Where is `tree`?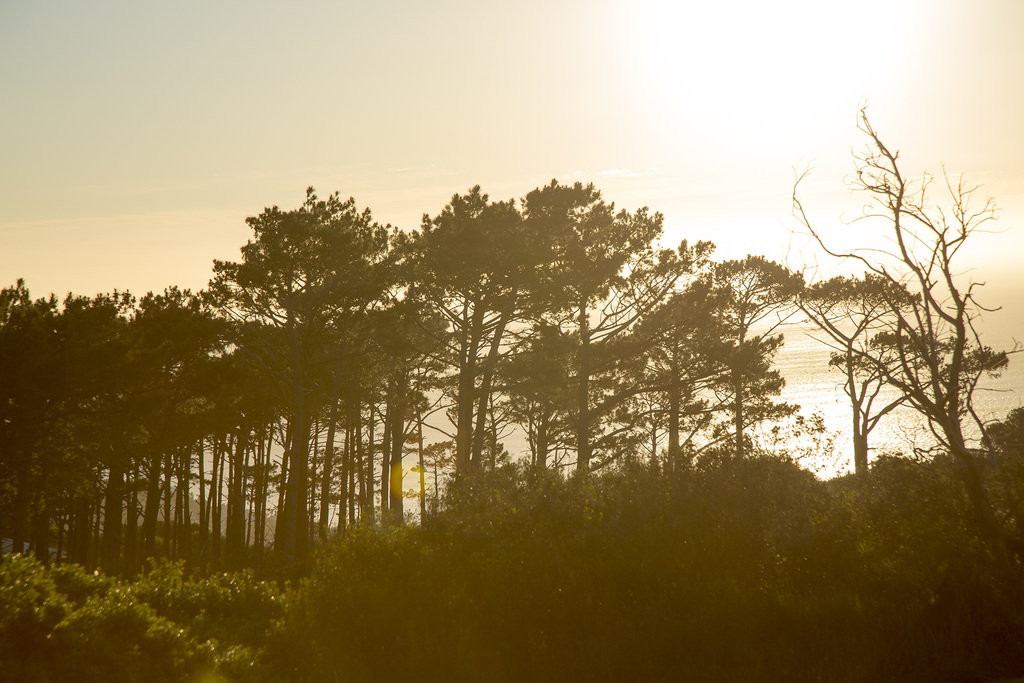
(left=43, top=559, right=130, bottom=609).
